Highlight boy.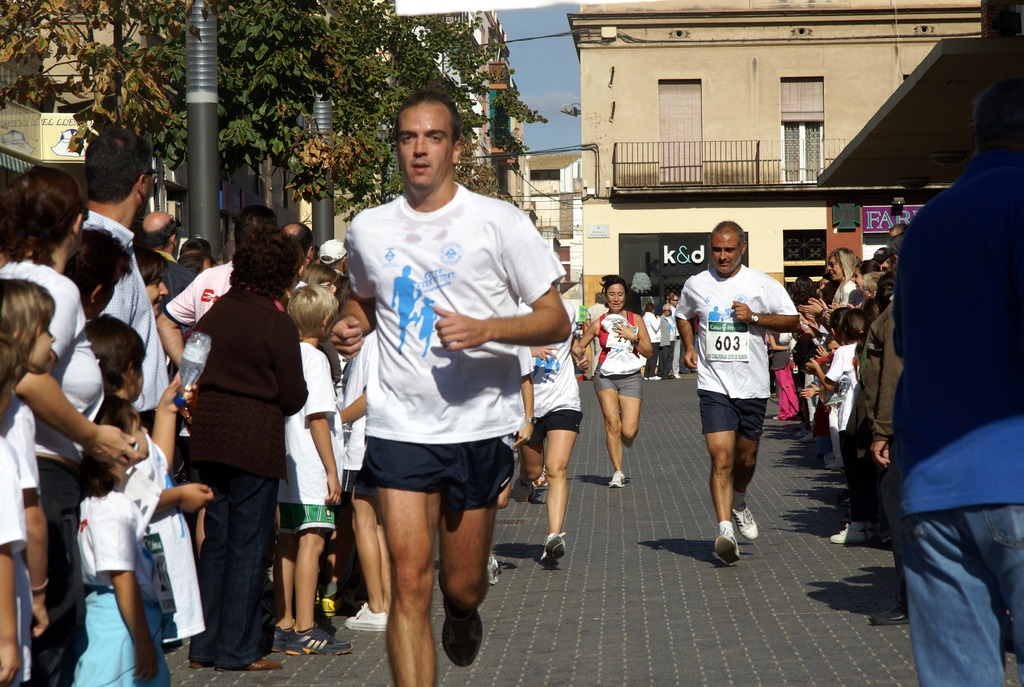
Highlighted region: region(271, 283, 358, 660).
